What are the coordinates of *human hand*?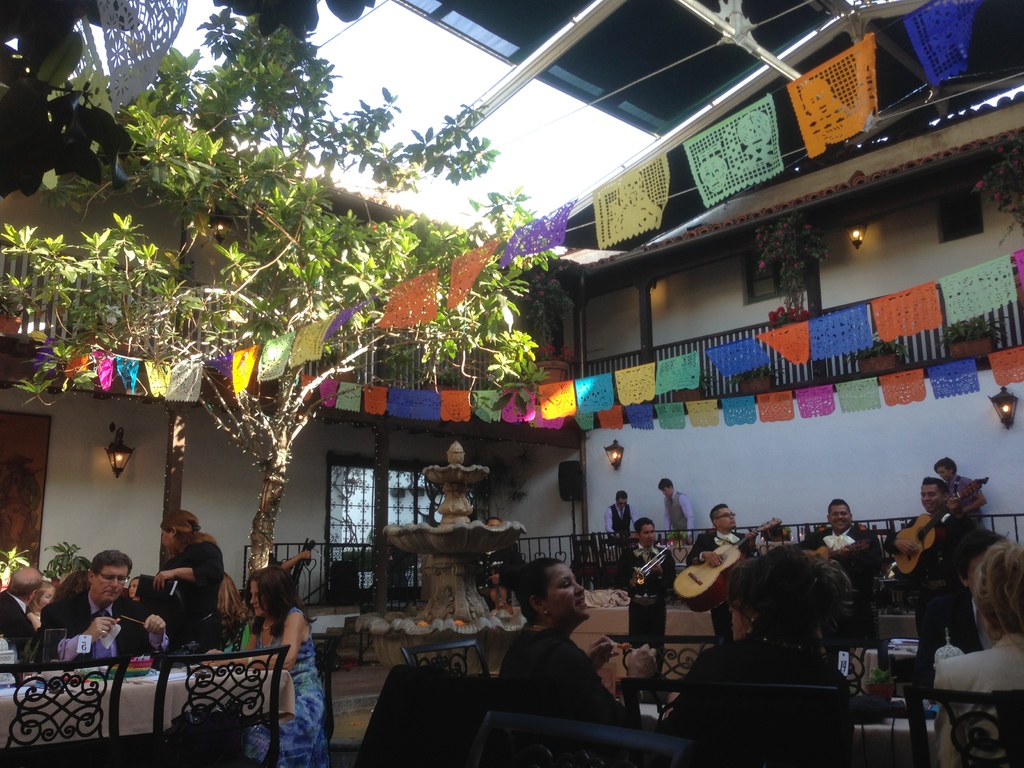
686/536/694/546.
